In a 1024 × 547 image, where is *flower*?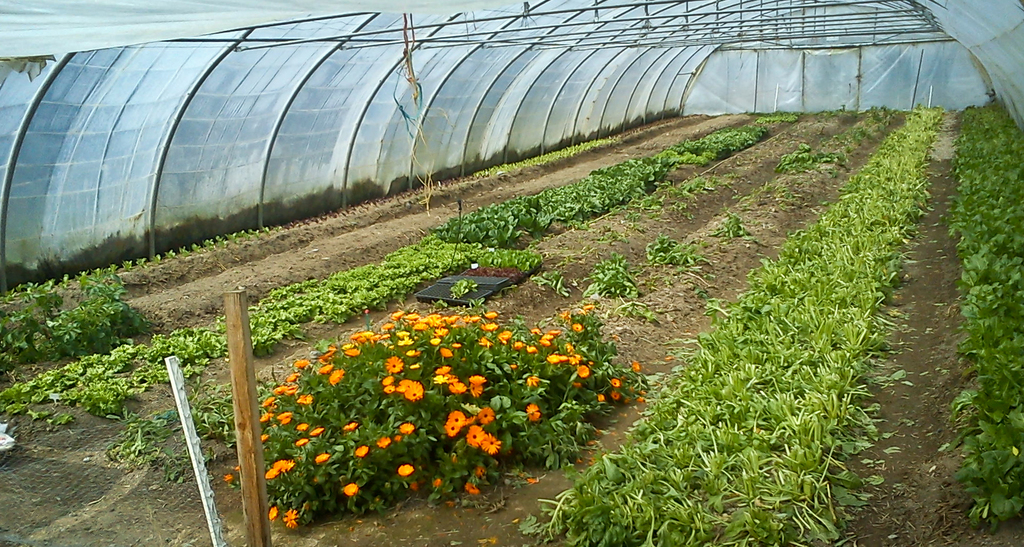
{"left": 442, "top": 422, "right": 457, "bottom": 438}.
